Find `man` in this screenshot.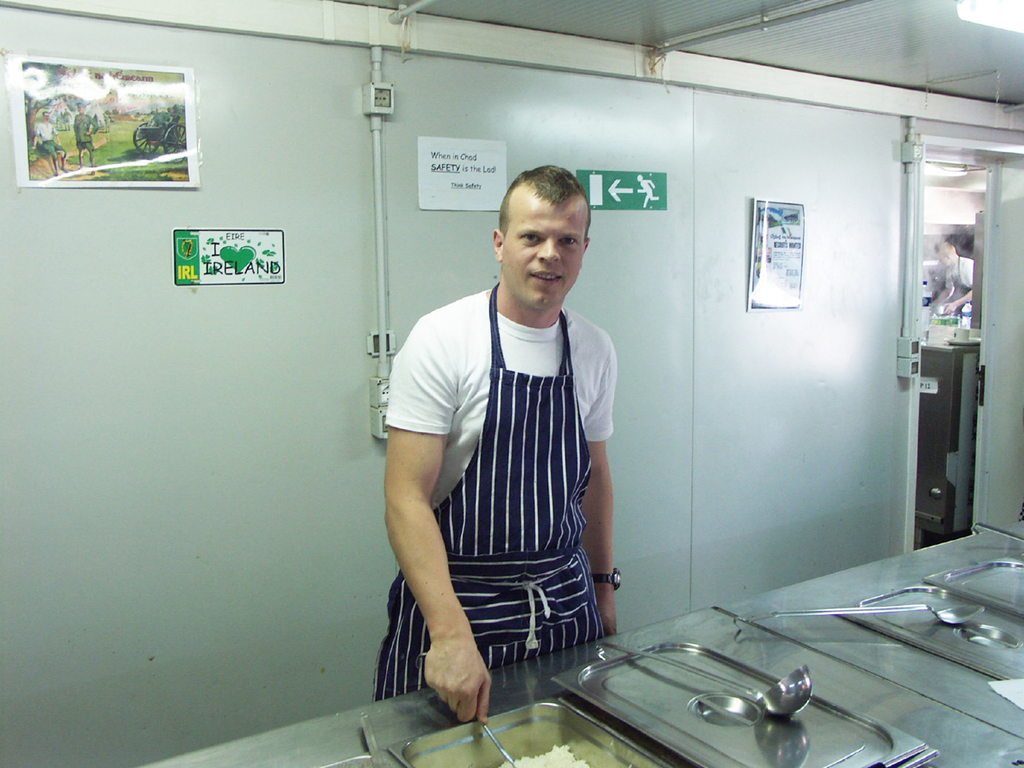
The bounding box for `man` is (377, 142, 644, 739).
